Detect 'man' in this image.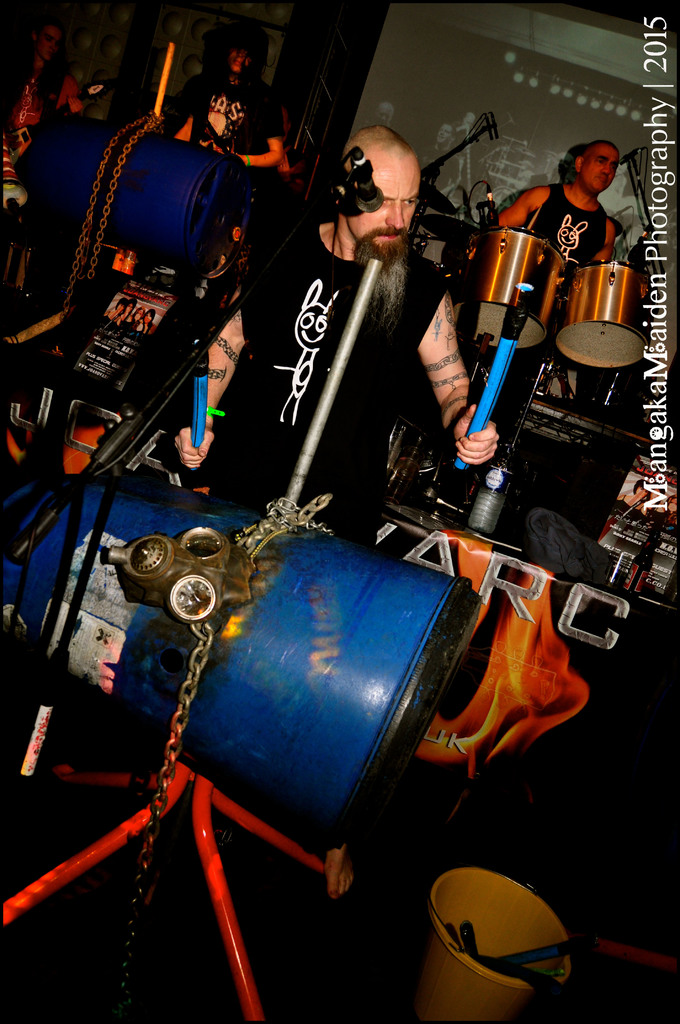
Detection: [136, 21, 293, 214].
